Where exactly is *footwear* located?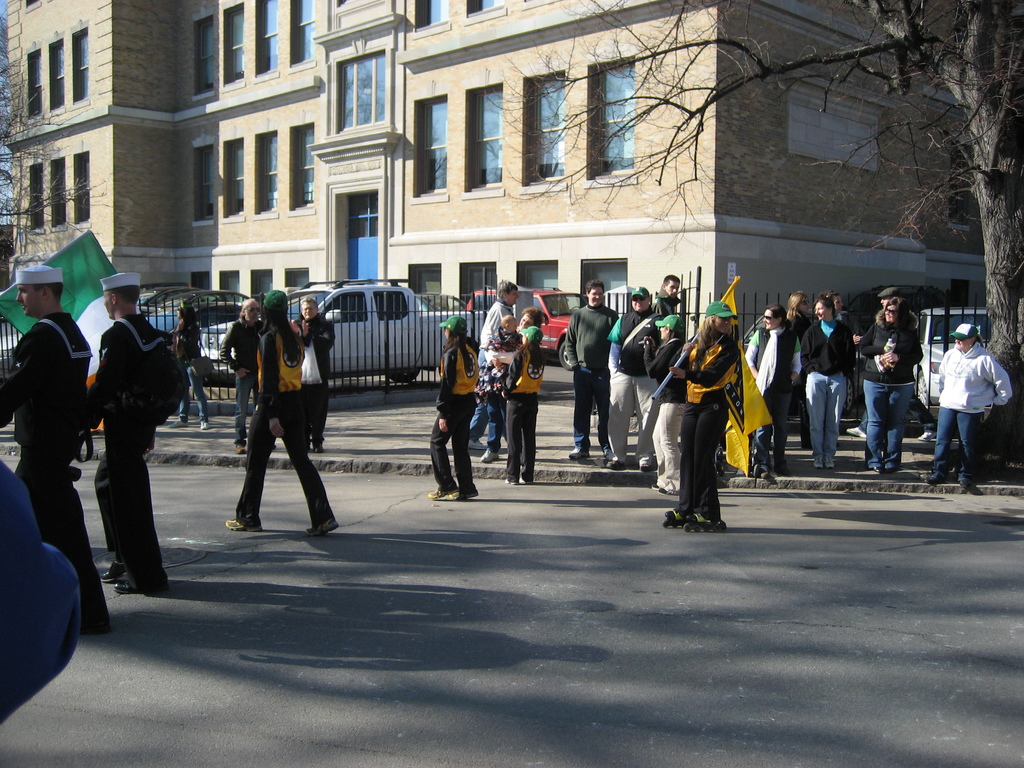
Its bounding box is BBox(826, 460, 840, 468).
